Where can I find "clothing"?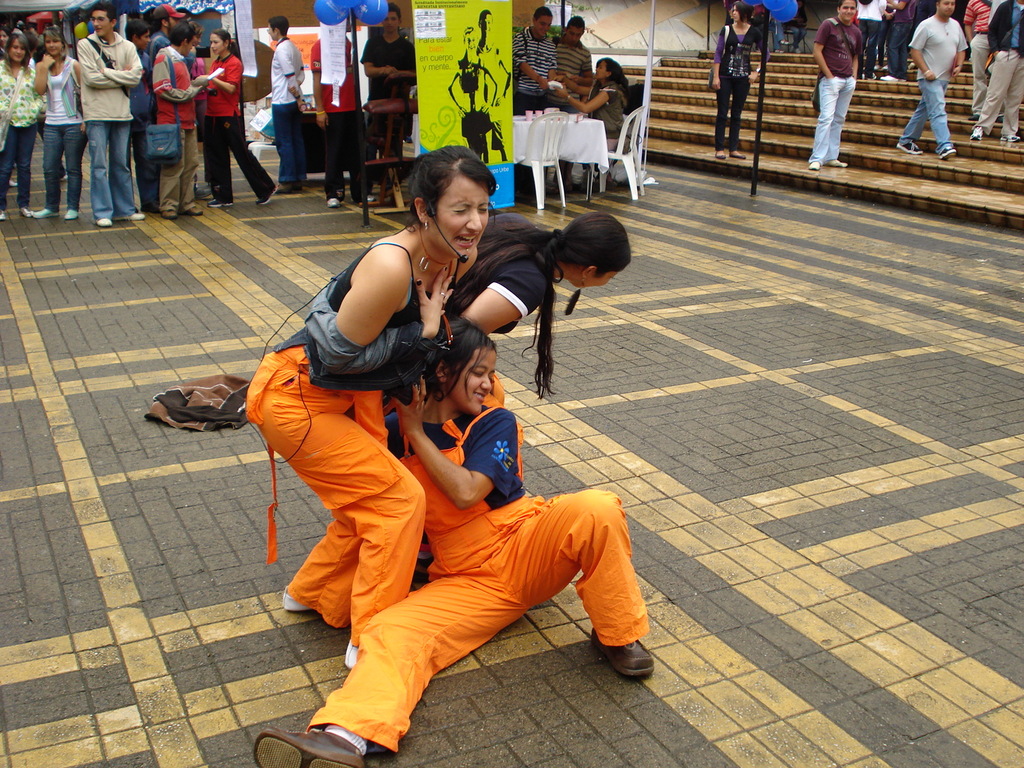
You can find it at bbox=[265, 35, 311, 188].
